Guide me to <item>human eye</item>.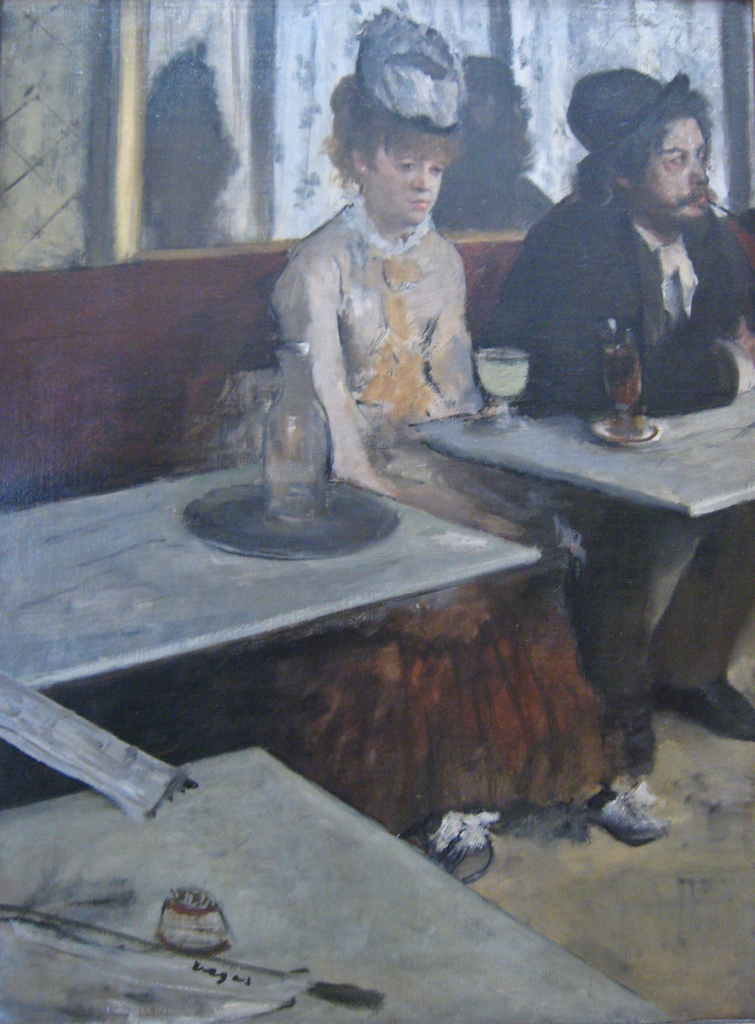
Guidance: crop(670, 147, 693, 172).
